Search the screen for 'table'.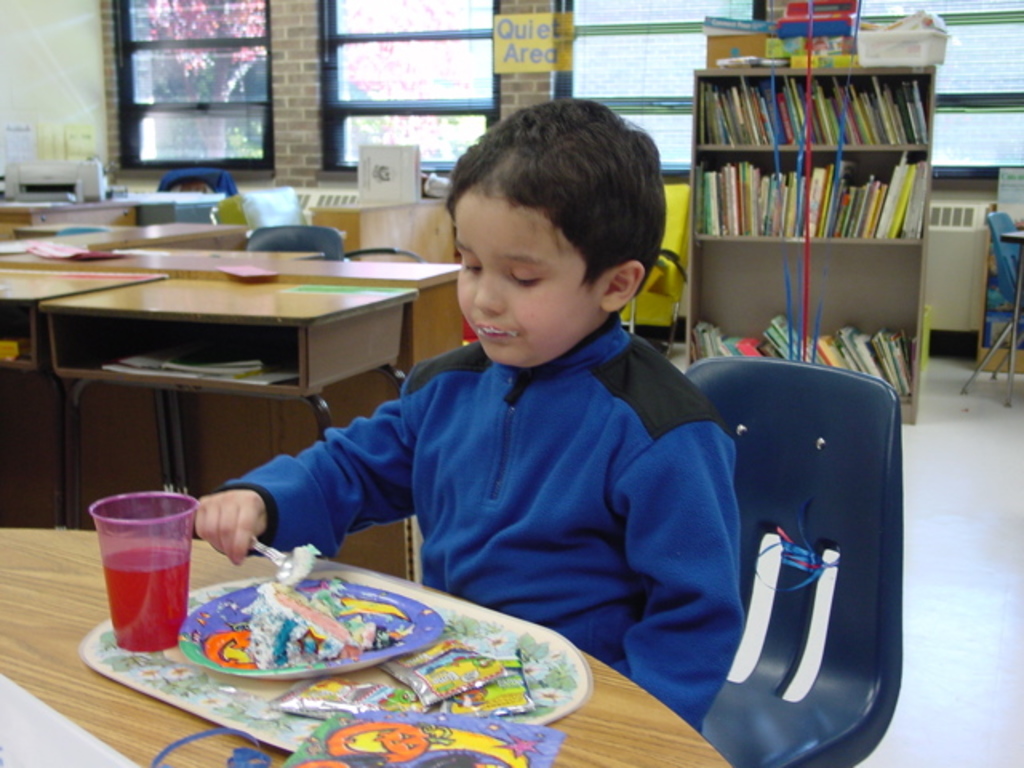
Found at l=1002, t=230, r=1022, b=410.
